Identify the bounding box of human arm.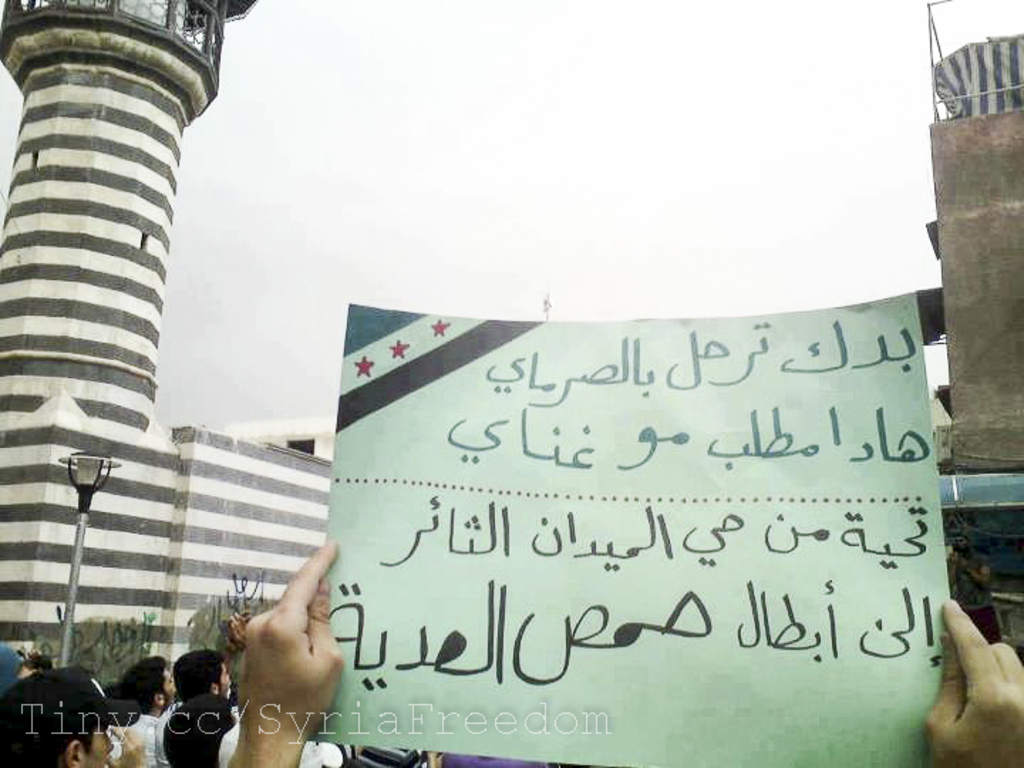
105, 718, 155, 767.
